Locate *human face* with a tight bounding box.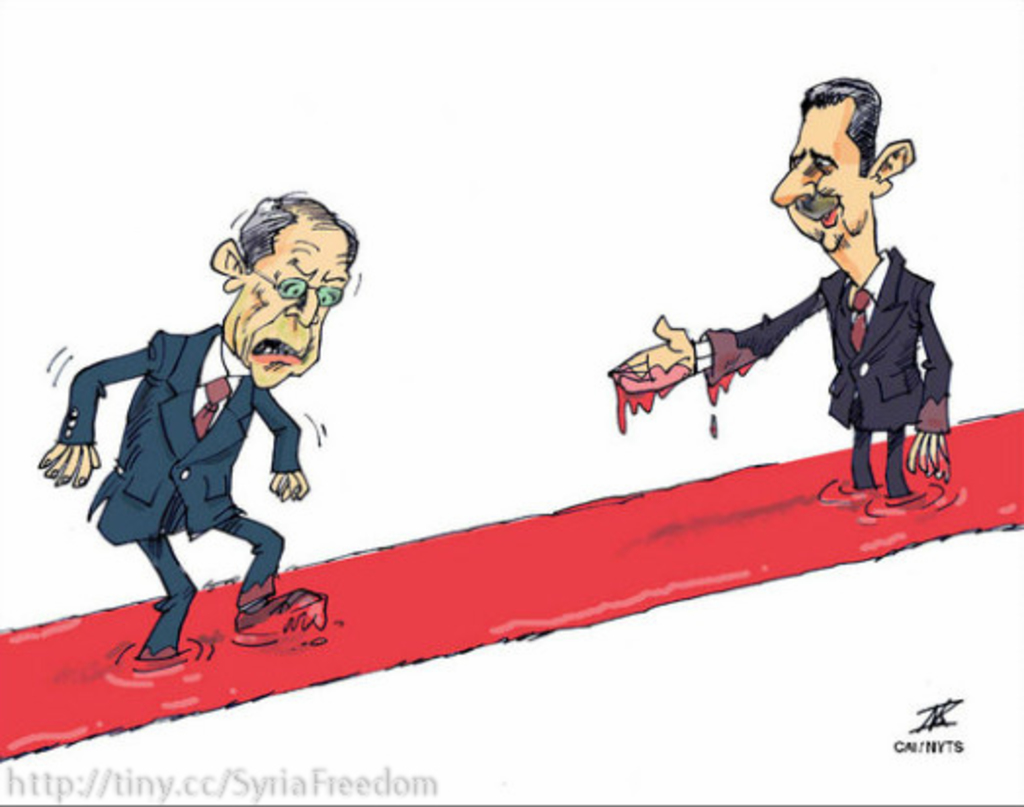
[768,100,870,248].
